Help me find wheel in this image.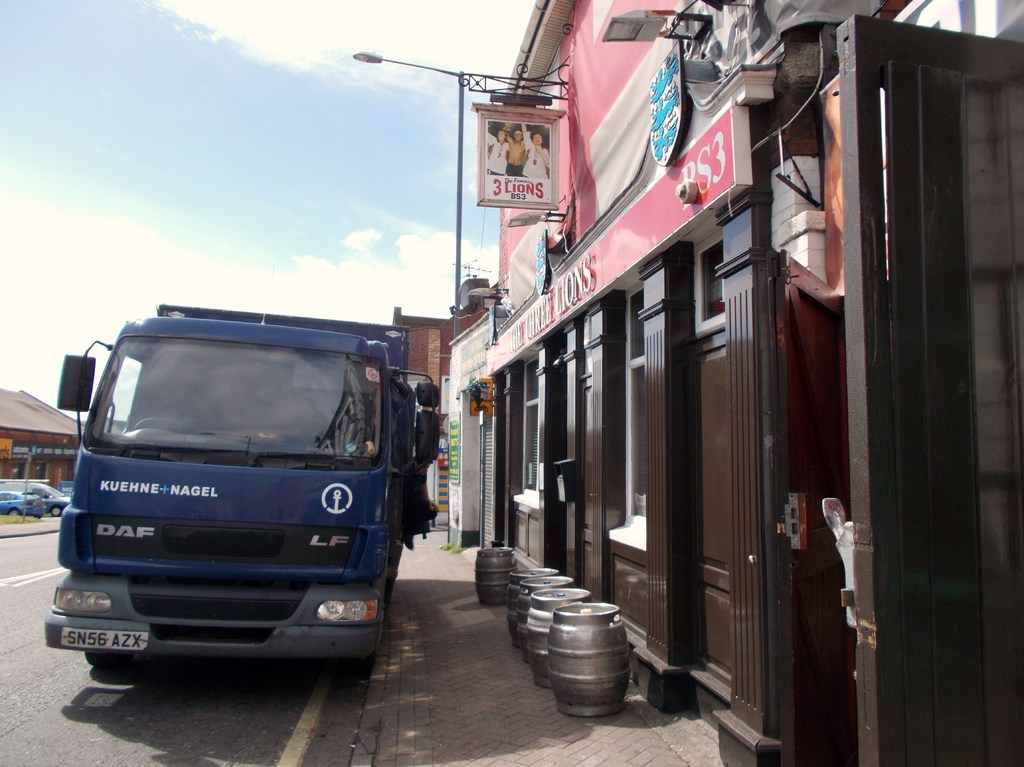
Found it: (x1=8, y1=508, x2=23, y2=513).
